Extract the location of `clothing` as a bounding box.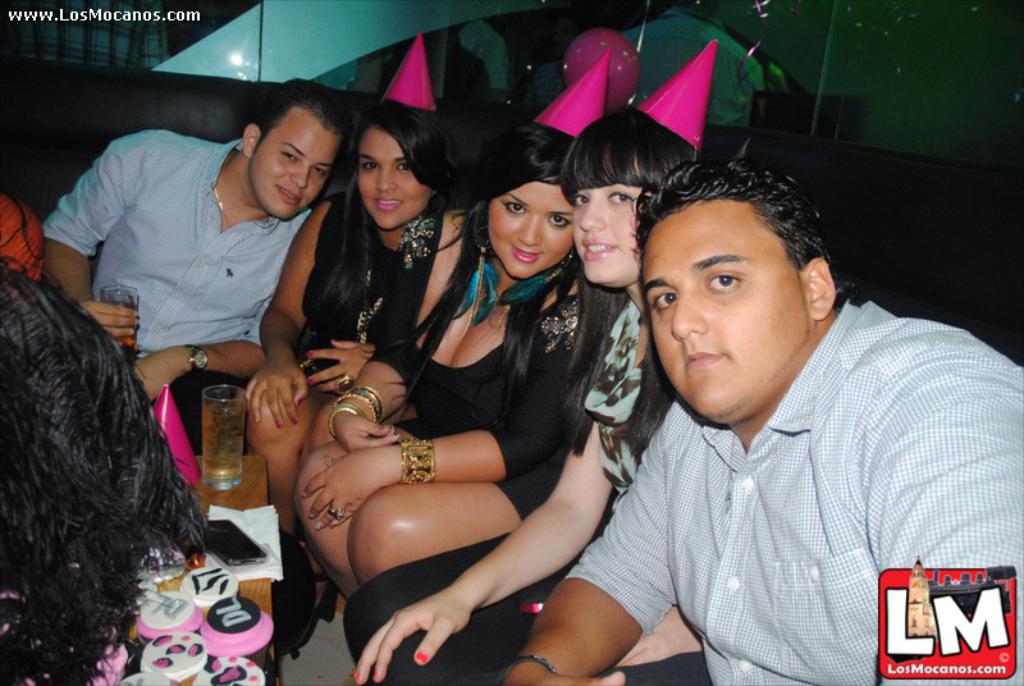
(573, 282, 662, 531).
